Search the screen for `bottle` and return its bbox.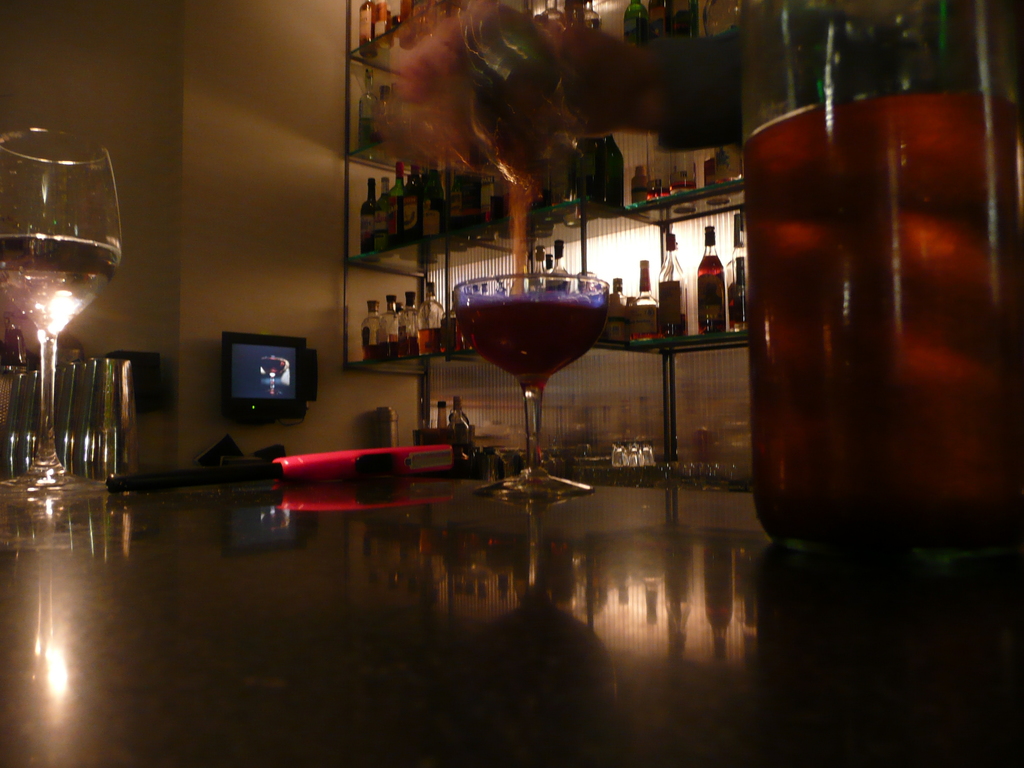
Found: [left=400, top=290, right=431, bottom=362].
